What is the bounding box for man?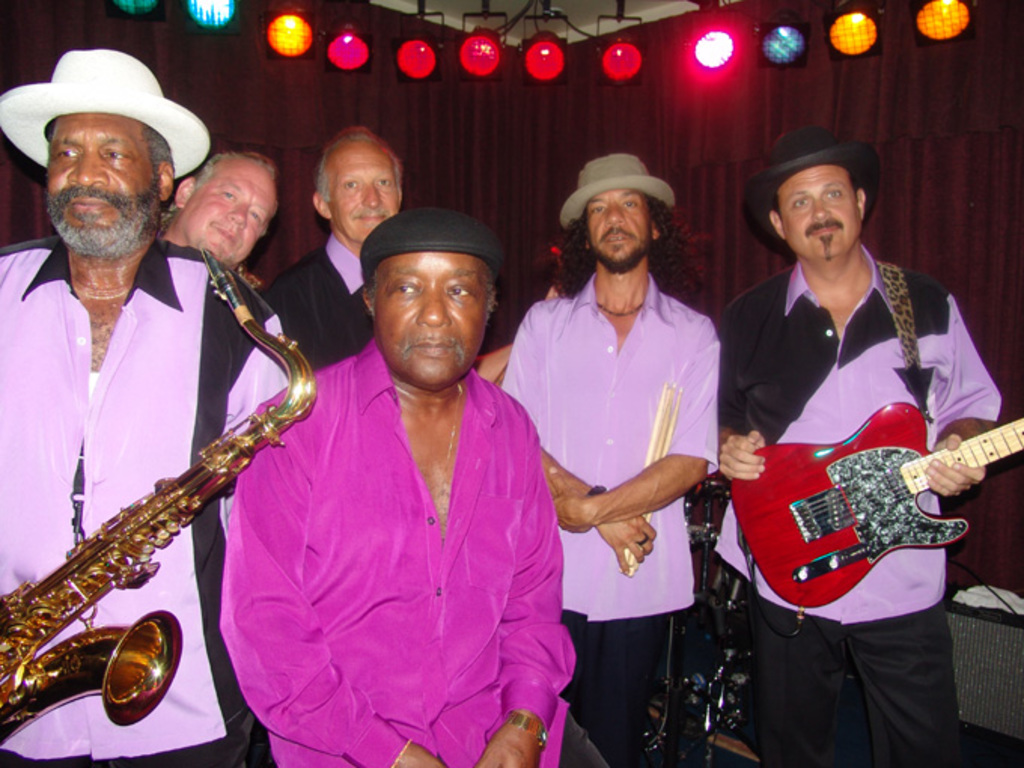
detection(500, 152, 735, 766).
